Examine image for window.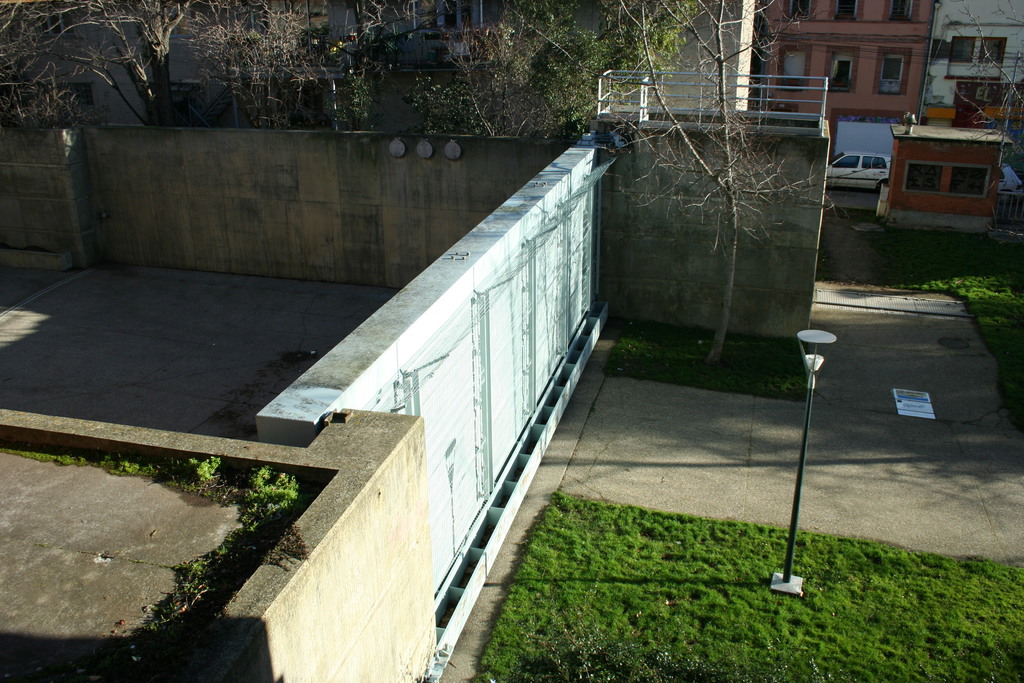
Examination result: bbox=[978, 38, 1009, 64].
